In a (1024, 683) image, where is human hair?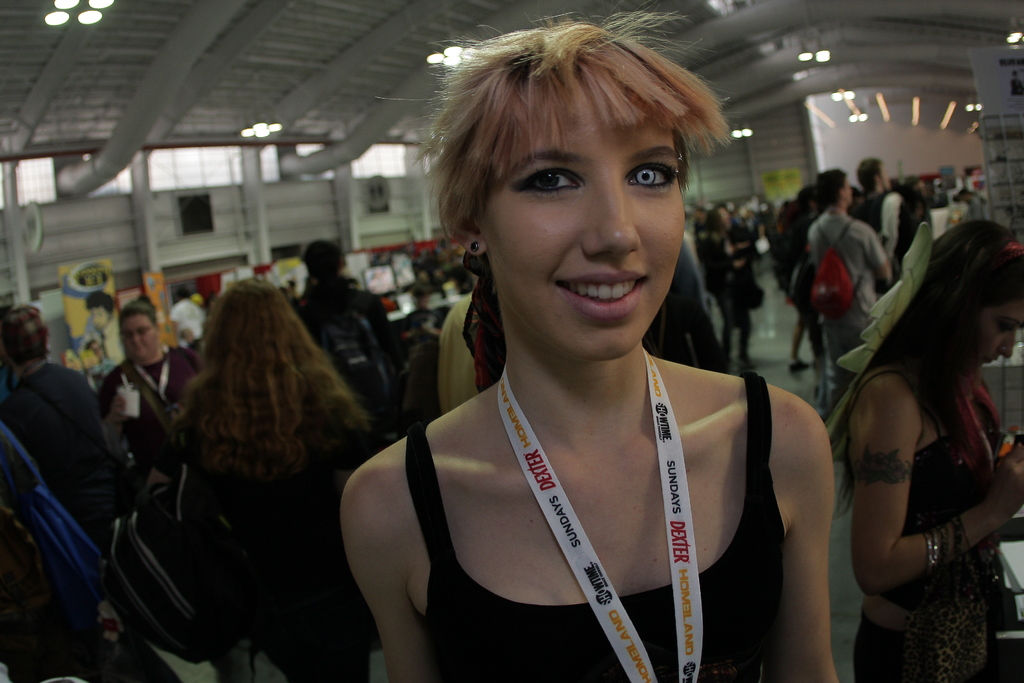
[161,277,346,529].
